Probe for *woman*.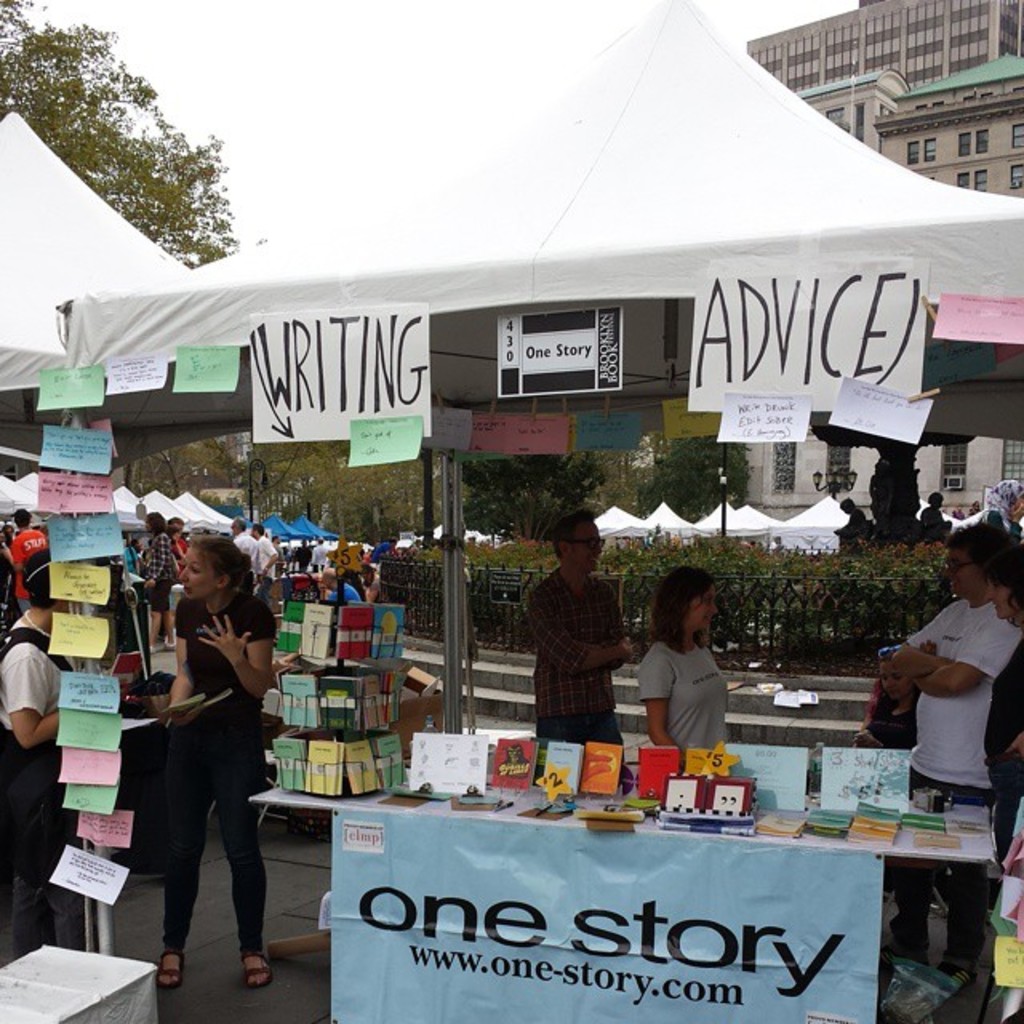
Probe result: x1=640, y1=562, x2=734, y2=762.
